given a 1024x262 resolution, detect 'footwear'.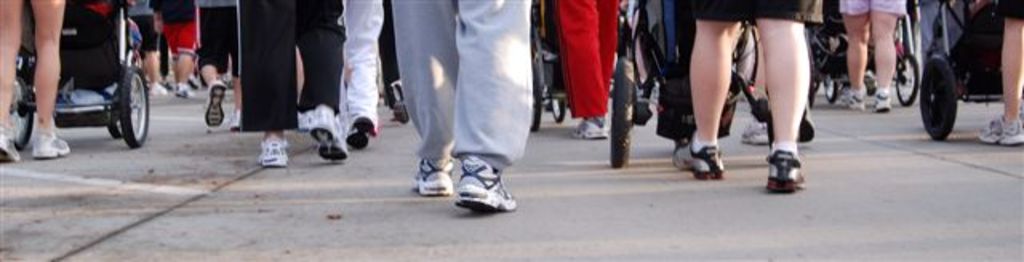
[x1=146, y1=78, x2=166, y2=99].
